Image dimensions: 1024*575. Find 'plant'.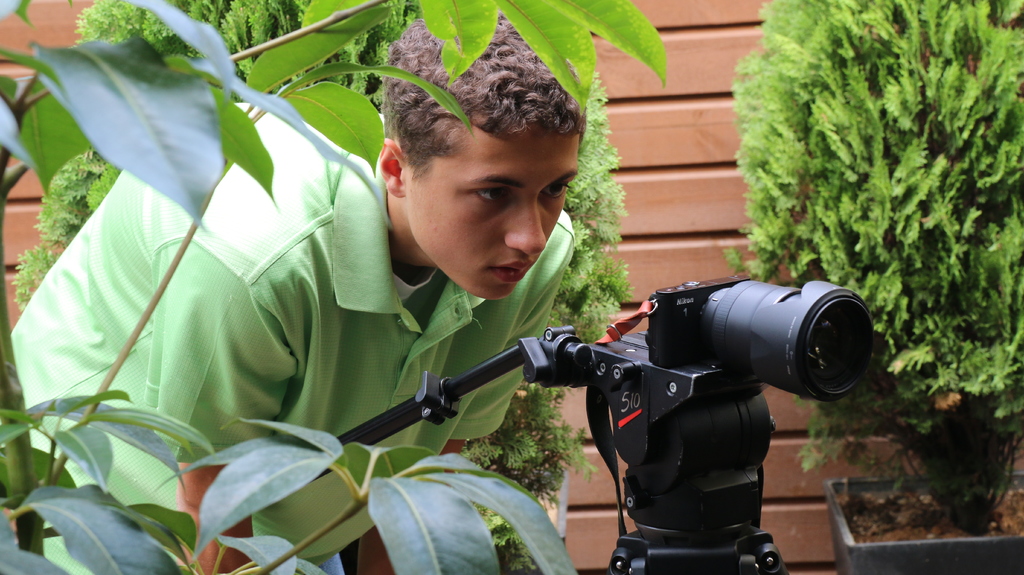
[291, 0, 636, 574].
